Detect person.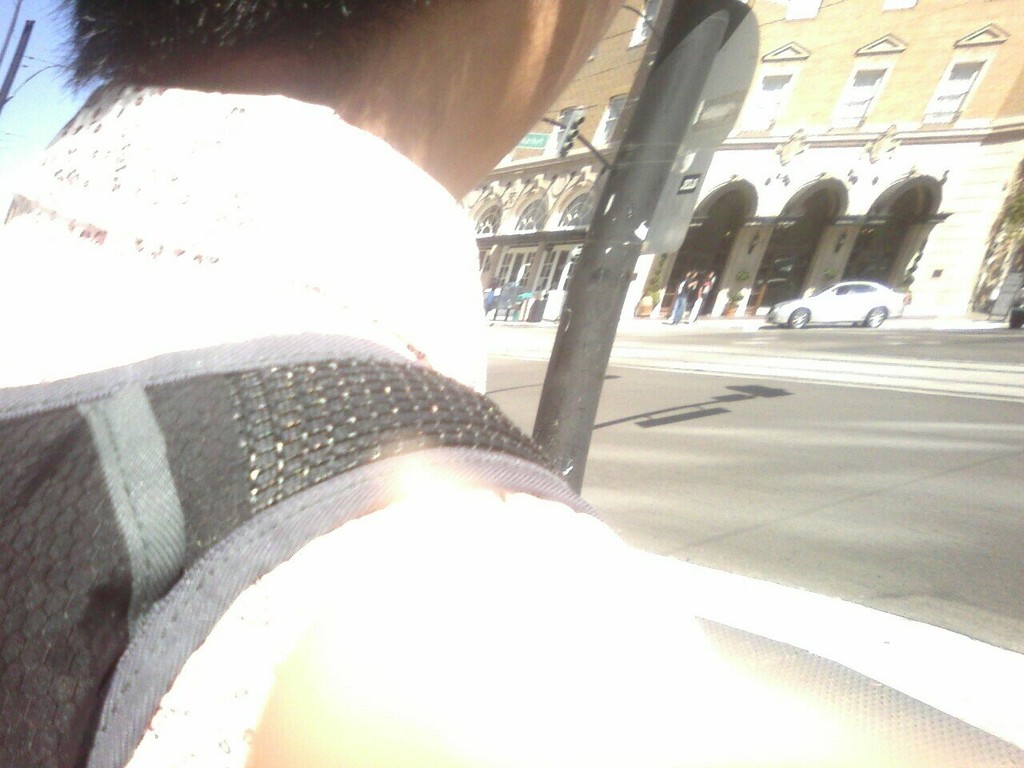
Detected at <bbox>673, 266, 701, 318</bbox>.
